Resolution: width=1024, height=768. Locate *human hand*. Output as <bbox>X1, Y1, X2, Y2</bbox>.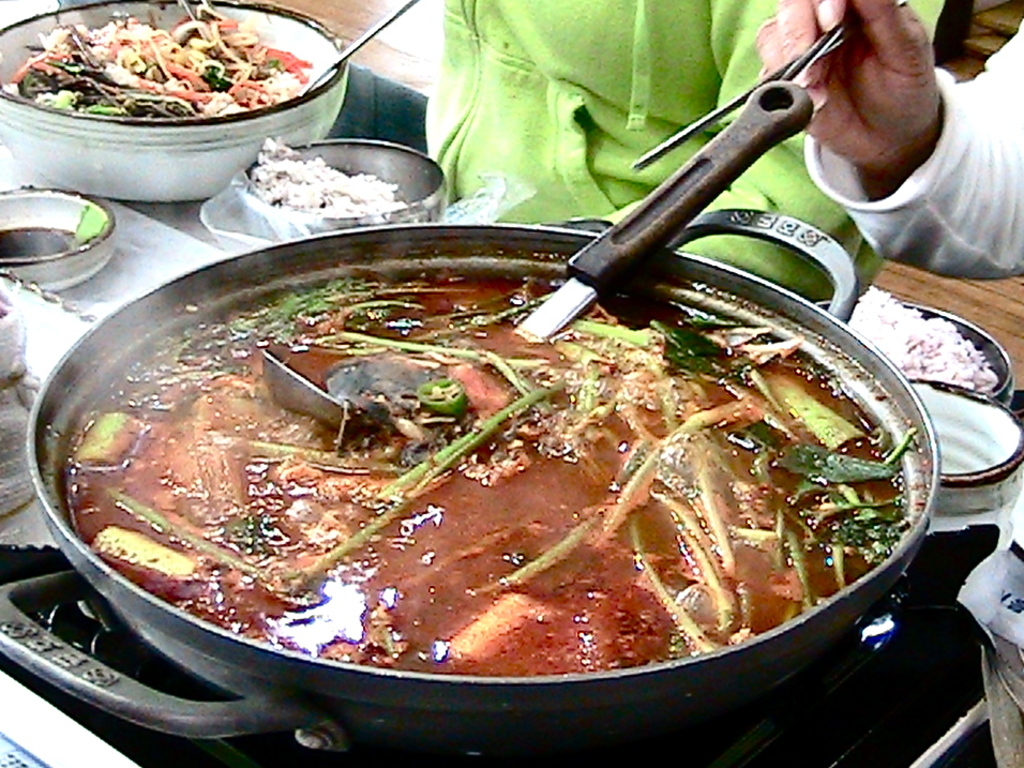
<bbox>749, 0, 948, 169</bbox>.
